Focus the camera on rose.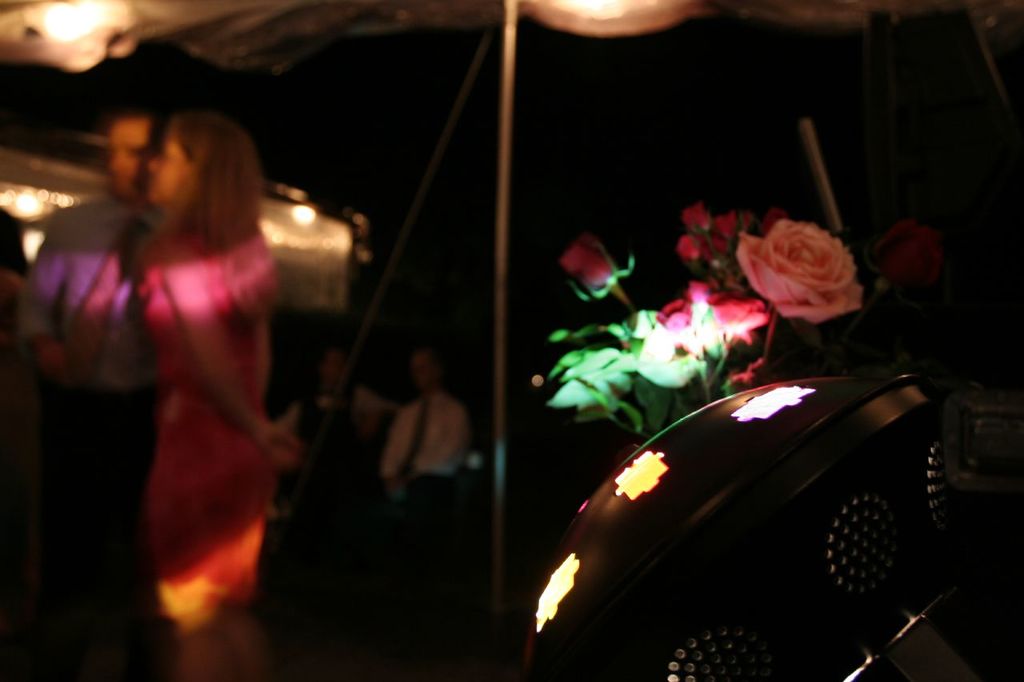
Focus region: 704:233:734:272.
